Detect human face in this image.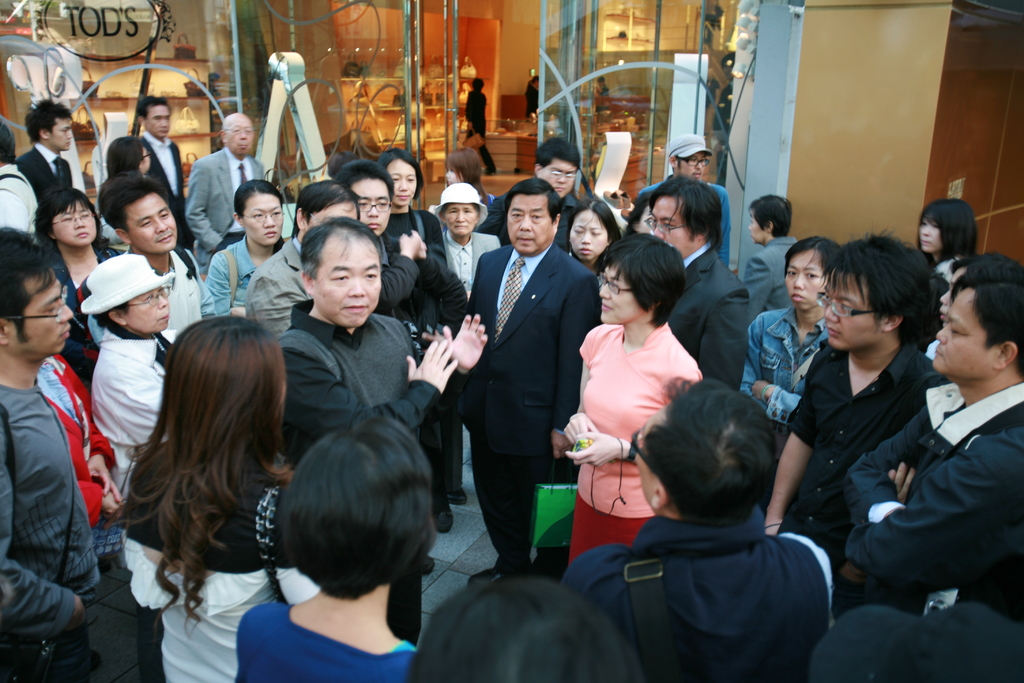
Detection: box=[447, 165, 465, 186].
